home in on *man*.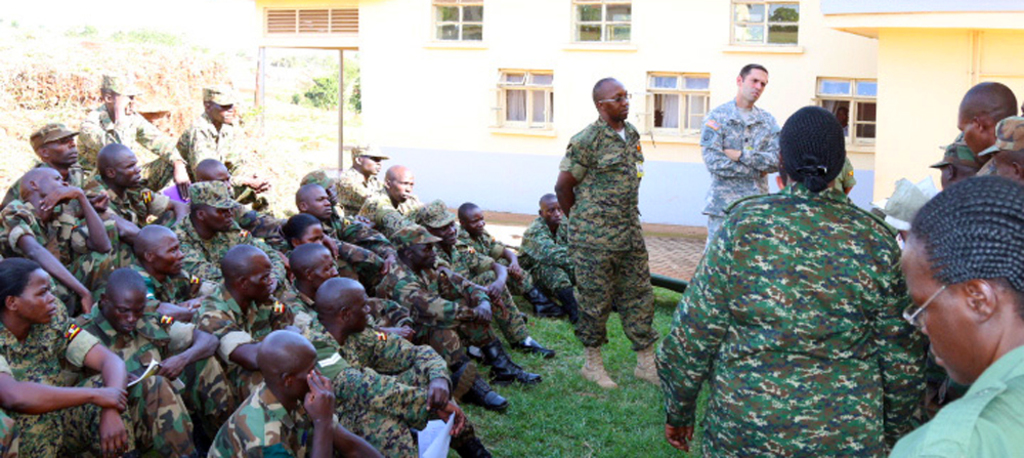
Homed in at BBox(0, 169, 118, 317).
